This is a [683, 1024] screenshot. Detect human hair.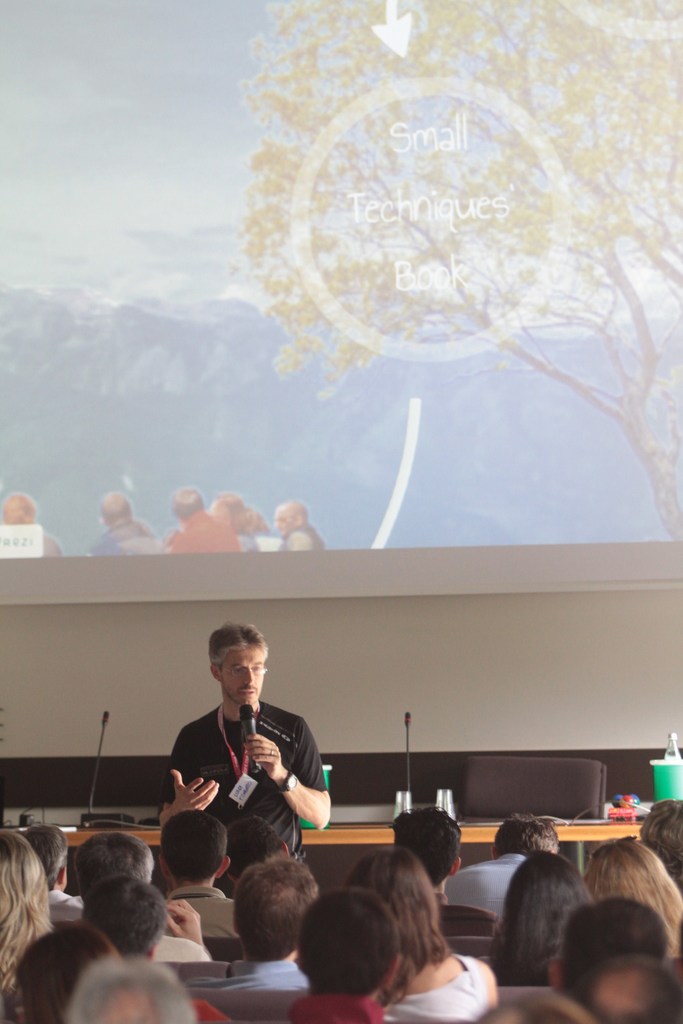
box(226, 817, 289, 879).
